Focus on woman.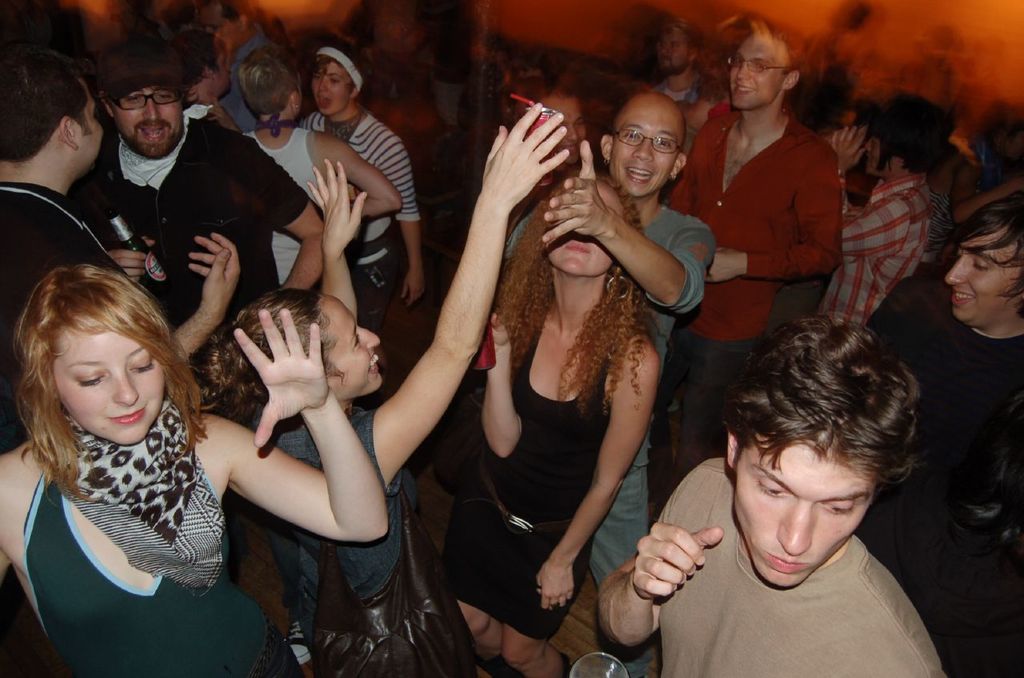
Focused at [x1=0, y1=265, x2=393, y2=677].
